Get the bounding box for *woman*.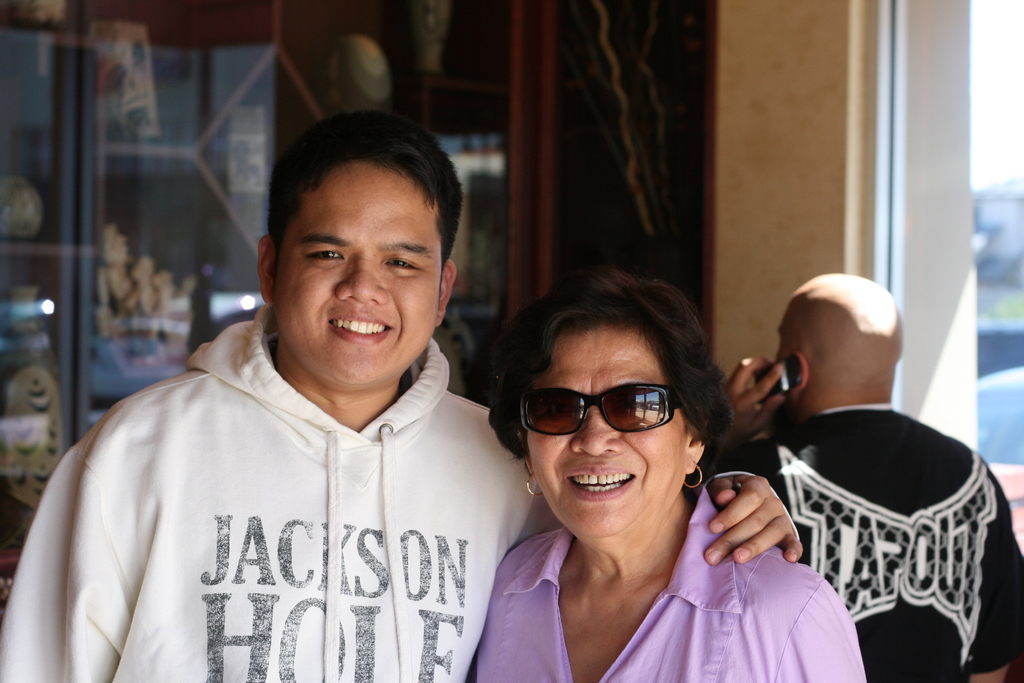
Rect(485, 276, 889, 682).
